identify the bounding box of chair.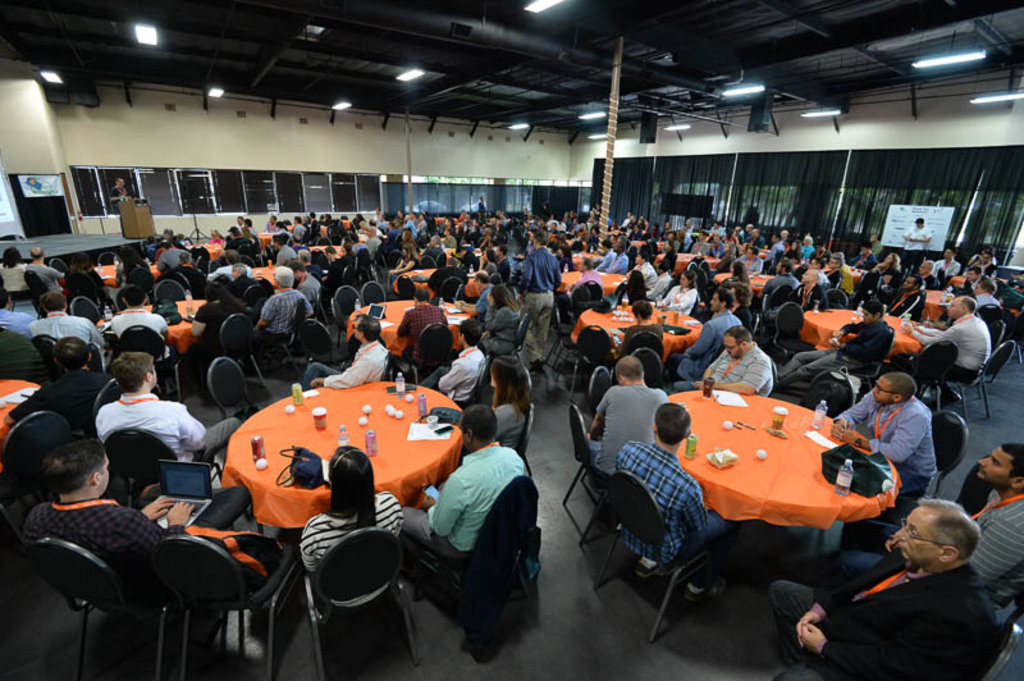
crop(399, 269, 417, 298).
